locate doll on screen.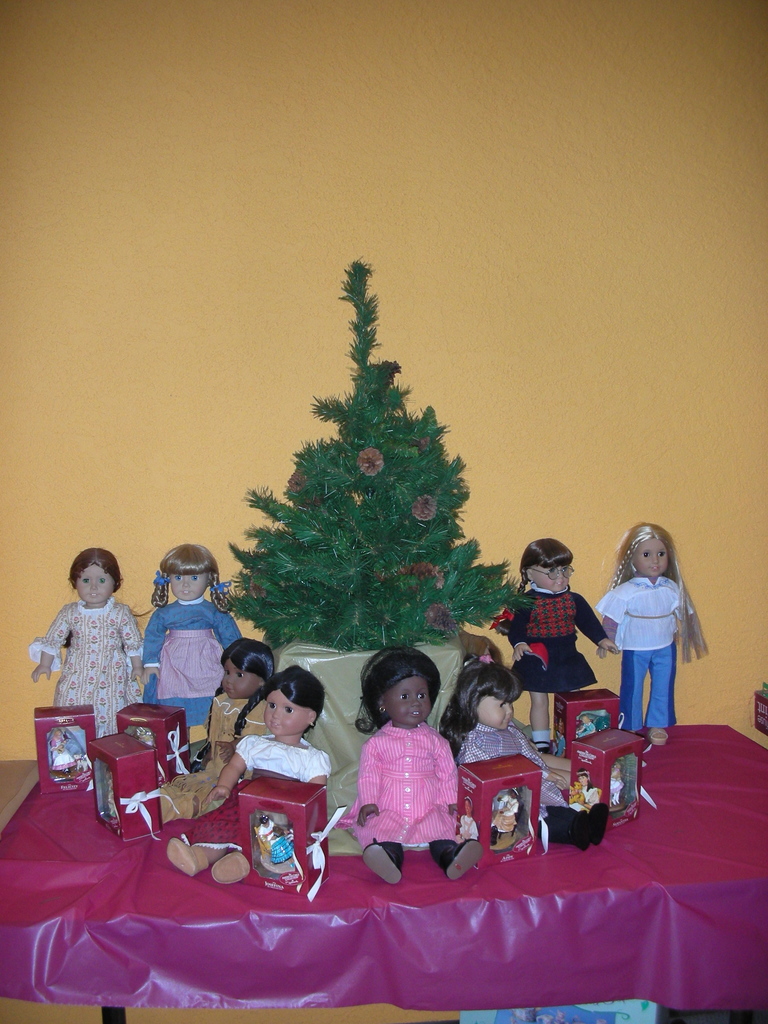
On screen at (478, 536, 618, 753).
